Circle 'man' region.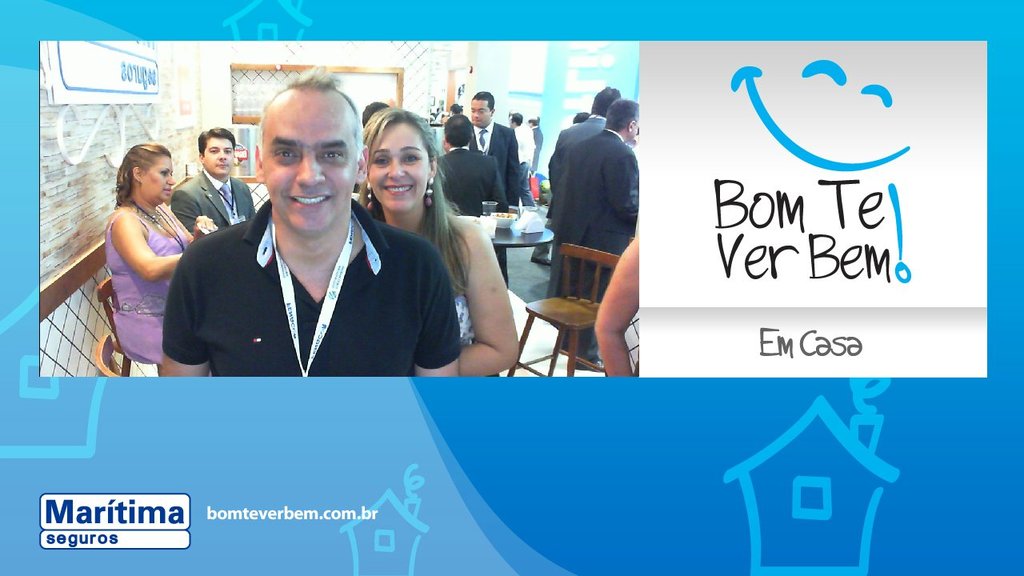
Region: region(550, 94, 642, 362).
